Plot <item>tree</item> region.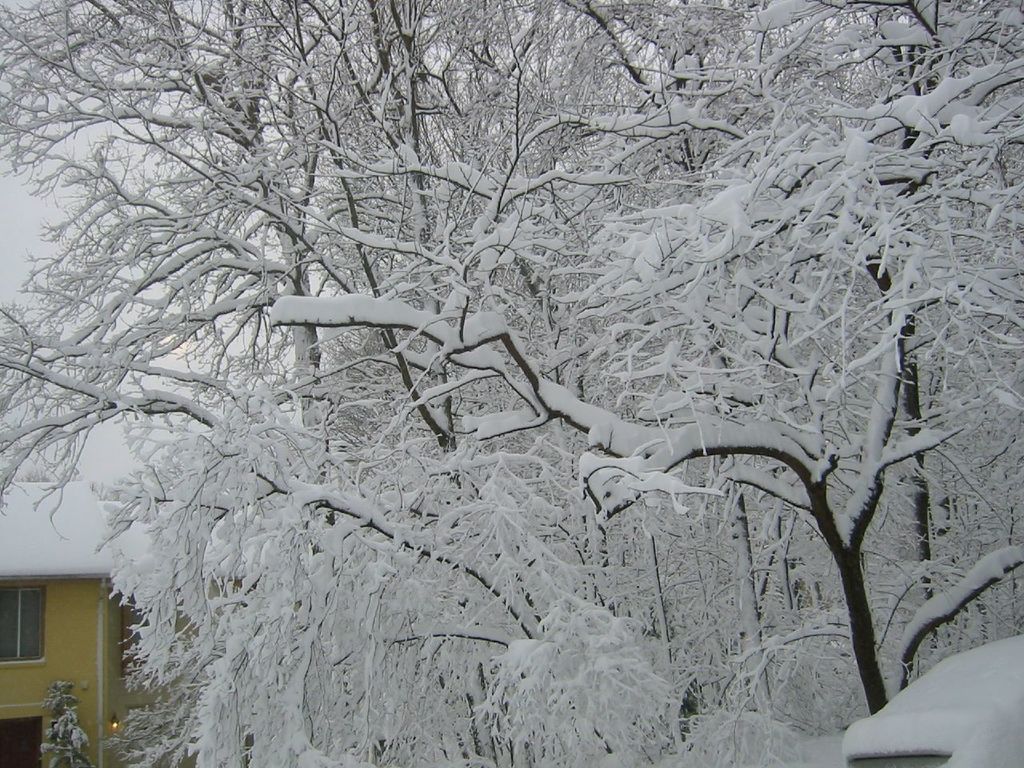
Plotted at l=45, t=677, r=94, b=767.
